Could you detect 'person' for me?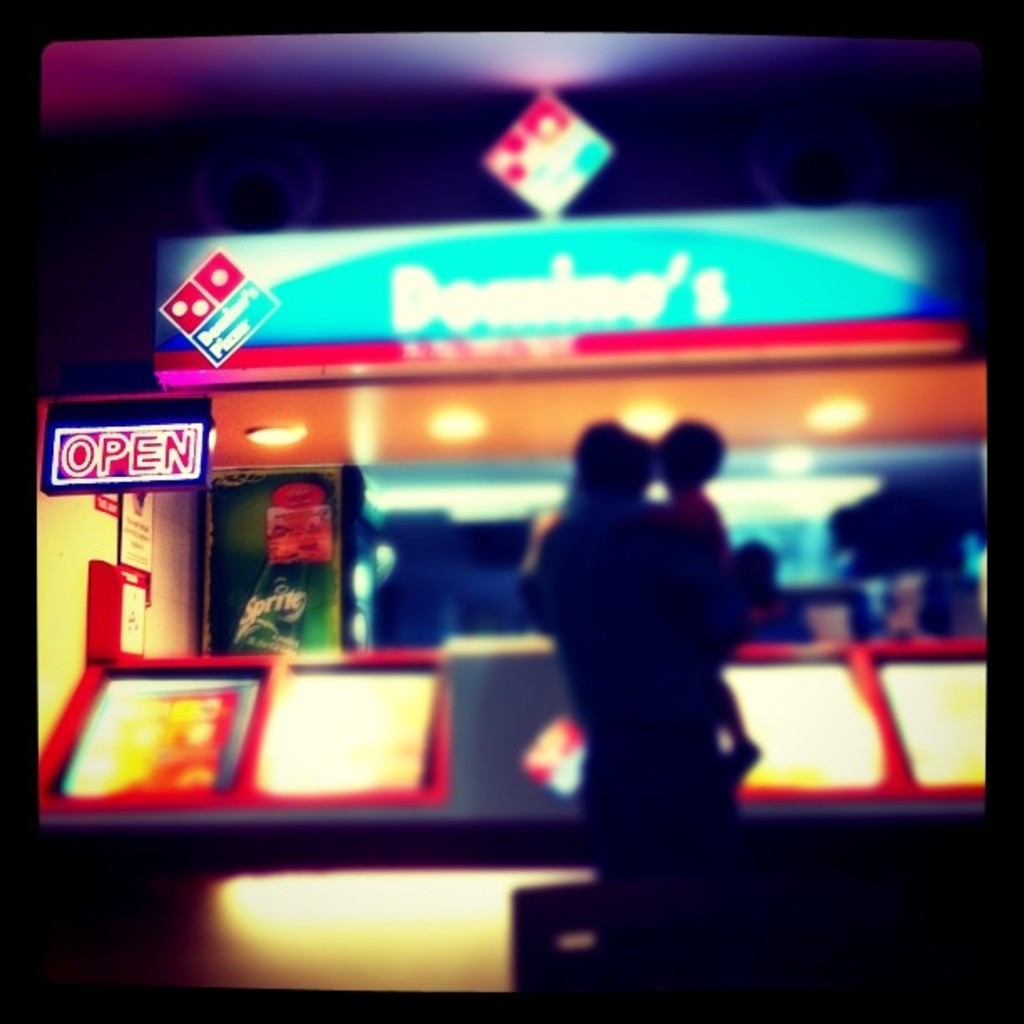
Detection result: rect(509, 408, 751, 1019).
